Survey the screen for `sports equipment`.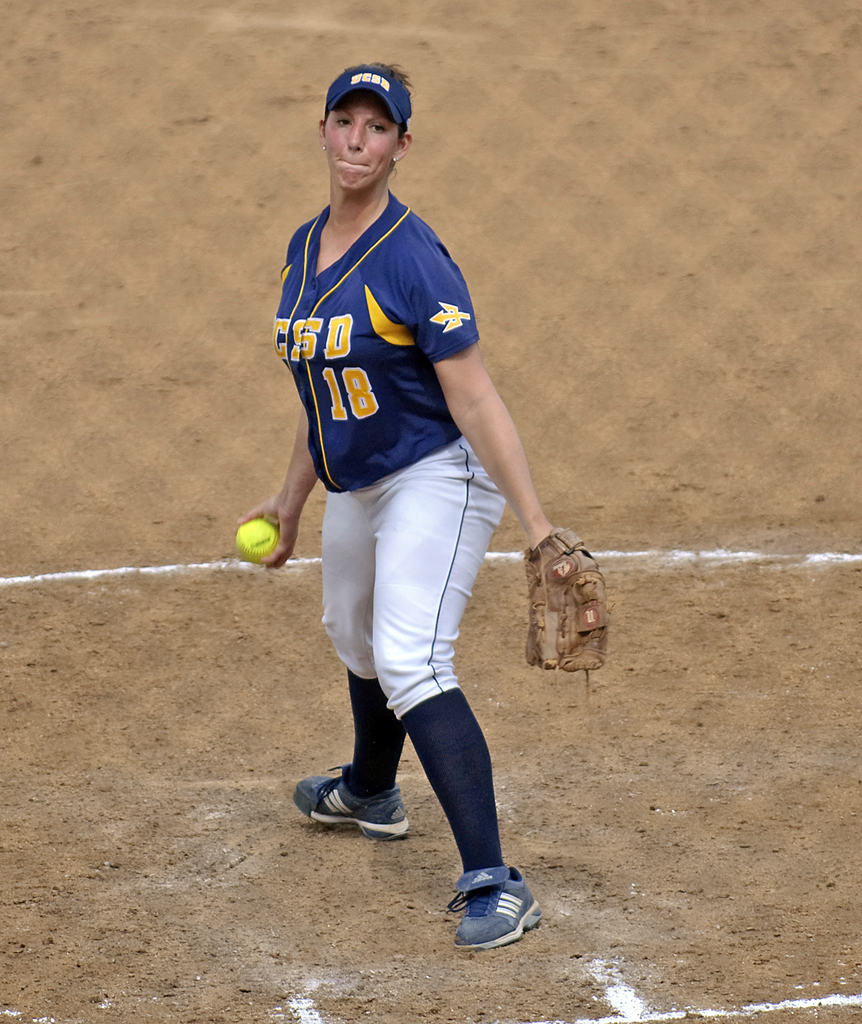
Survey found: <region>290, 756, 418, 844</region>.
